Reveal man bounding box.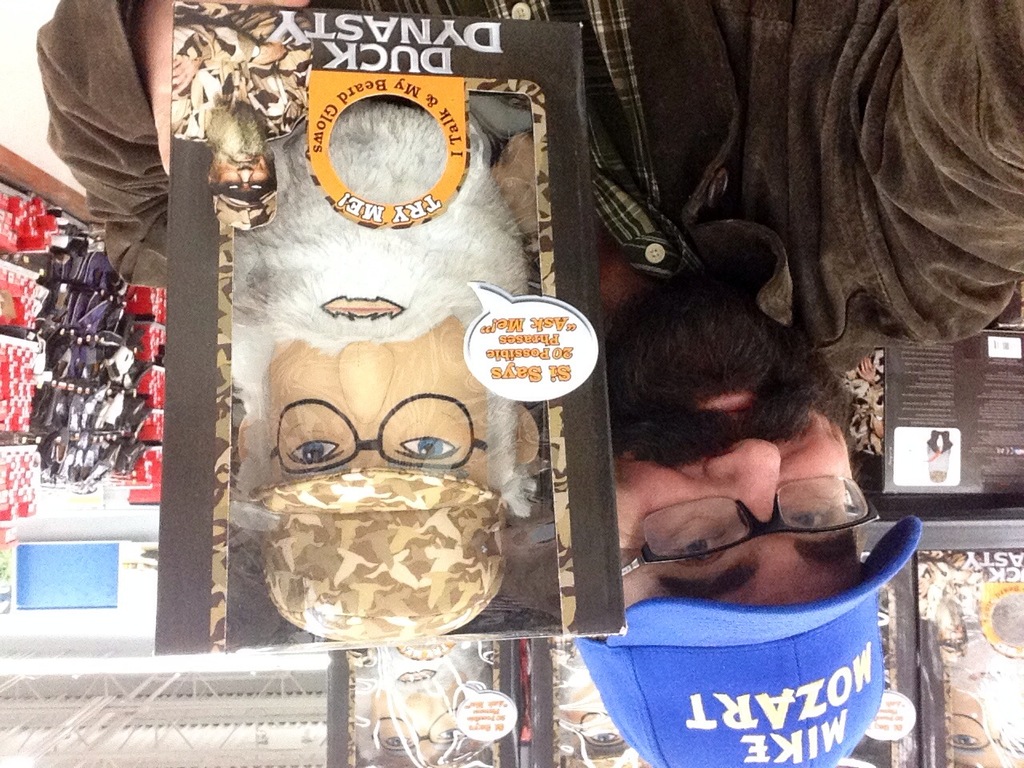
Revealed: {"x1": 942, "y1": 642, "x2": 1023, "y2": 767}.
